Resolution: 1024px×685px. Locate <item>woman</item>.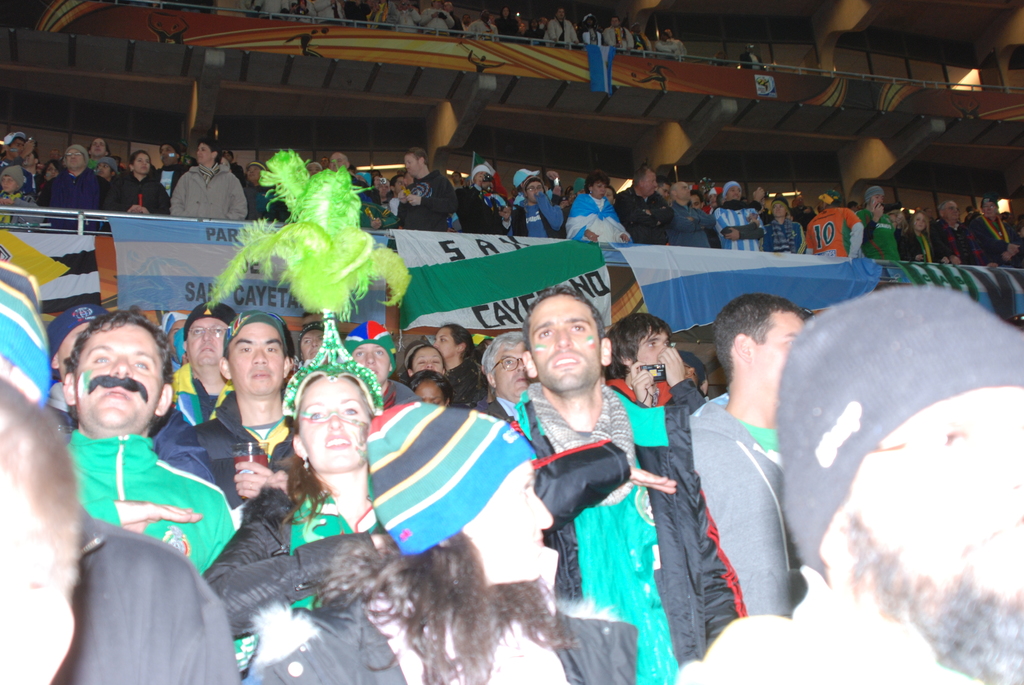
BBox(96, 148, 172, 235).
